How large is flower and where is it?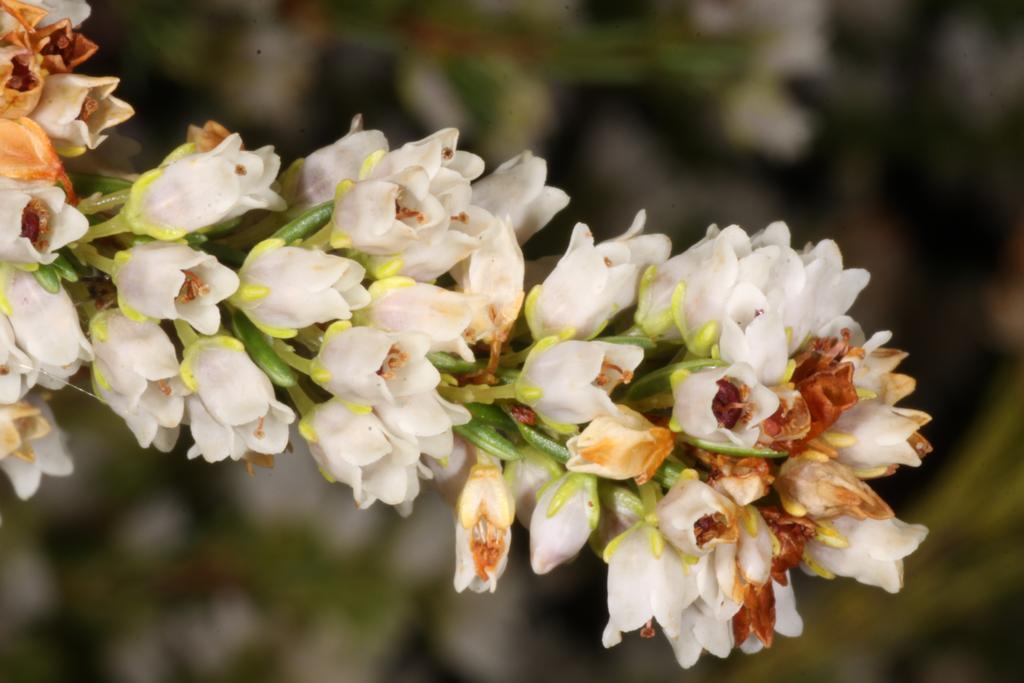
Bounding box: bbox(446, 457, 525, 604).
